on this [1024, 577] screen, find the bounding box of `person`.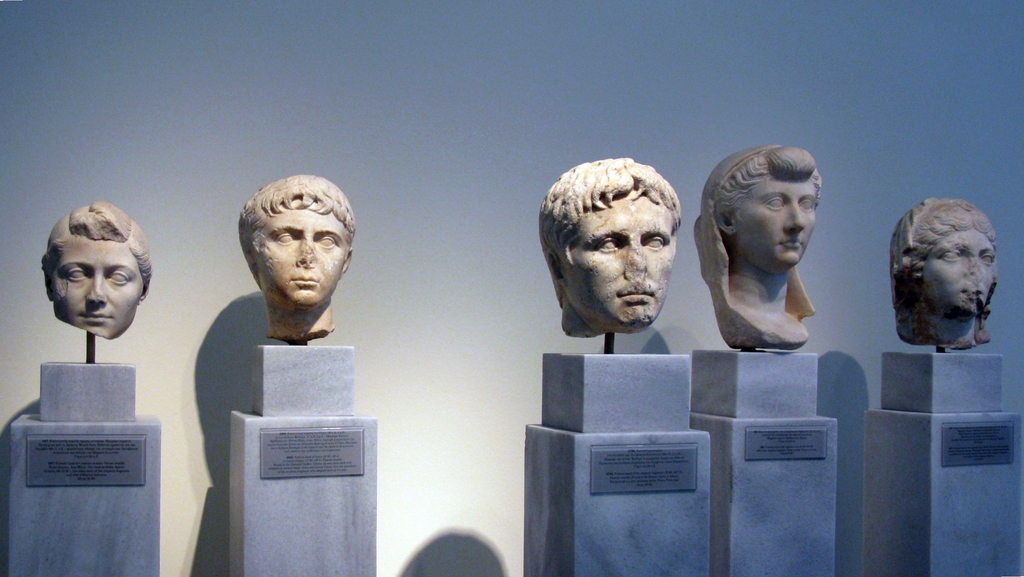
Bounding box: detection(888, 193, 1002, 349).
